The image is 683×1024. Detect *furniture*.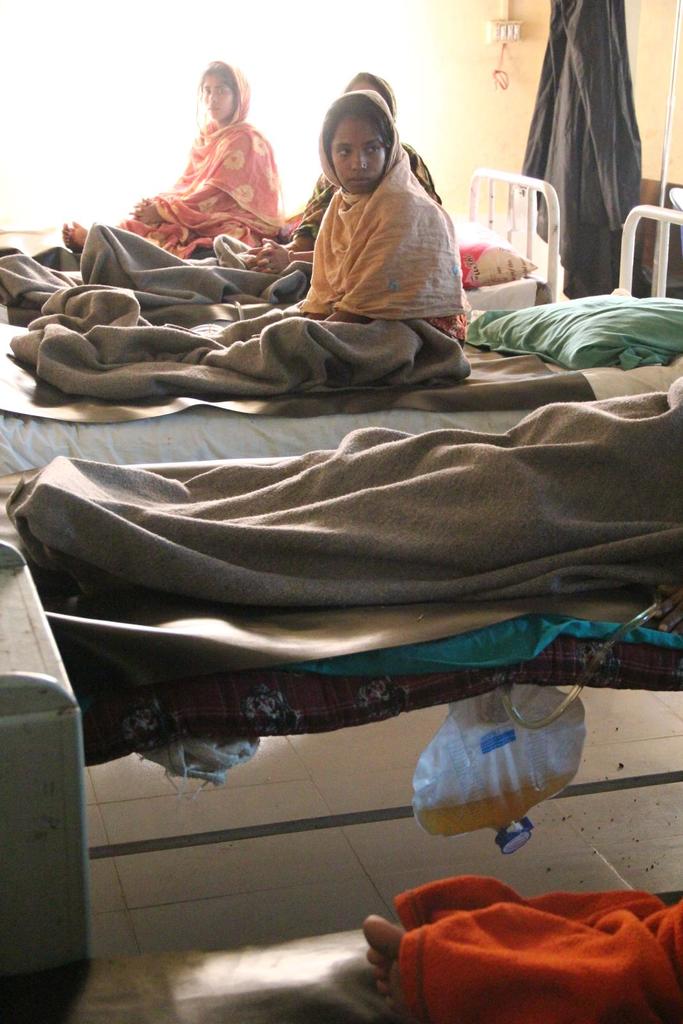
Detection: bbox=(0, 877, 682, 1023).
